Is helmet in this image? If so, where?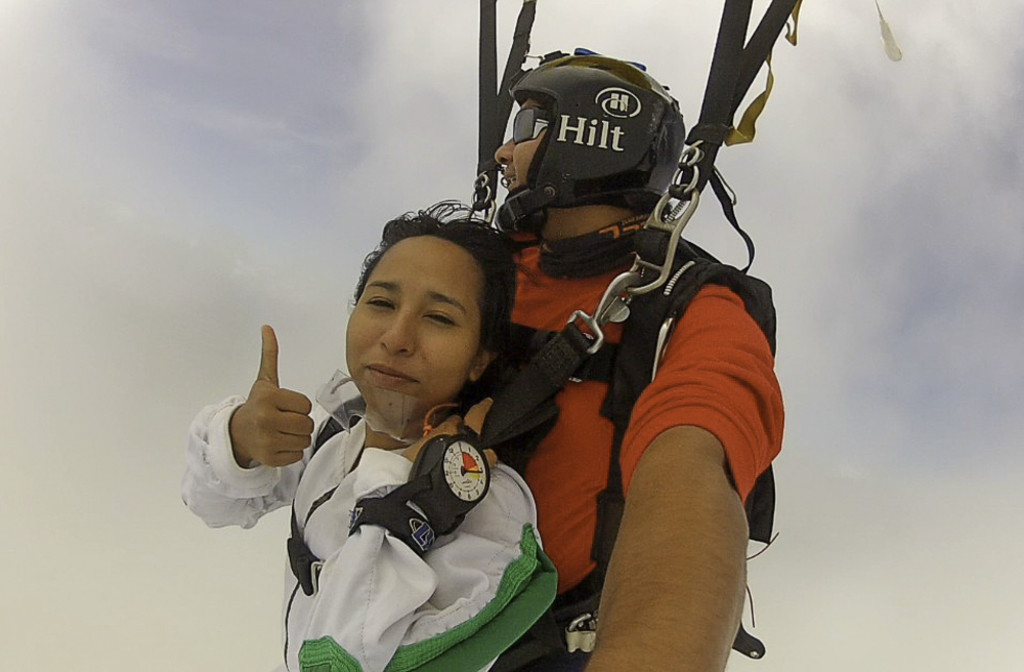
Yes, at region(478, 48, 690, 258).
